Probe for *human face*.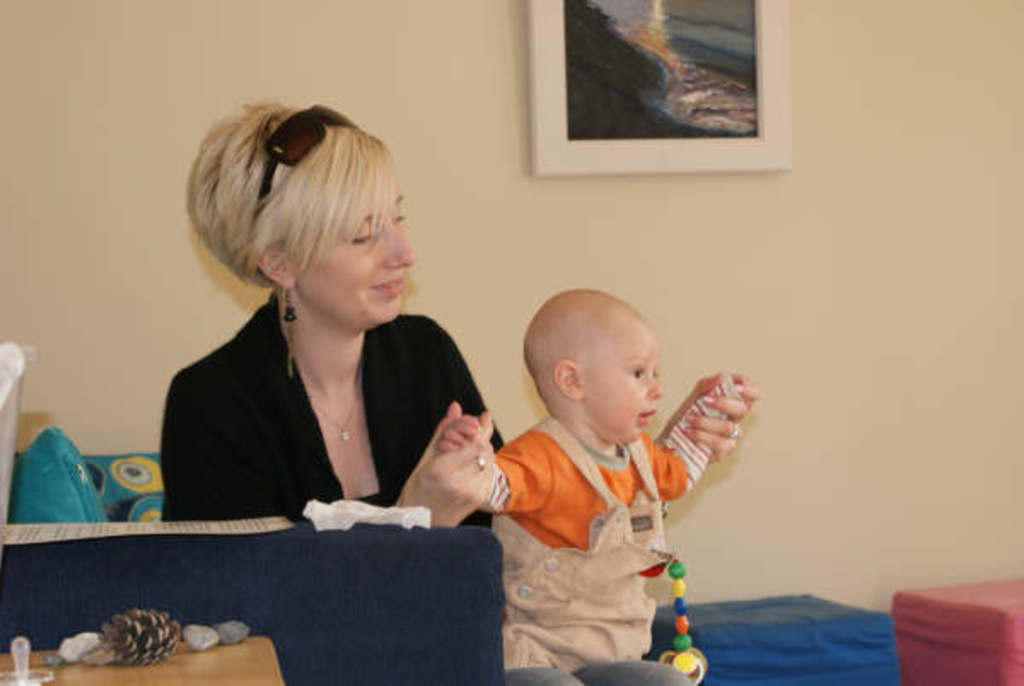
Probe result: BBox(580, 321, 662, 442).
